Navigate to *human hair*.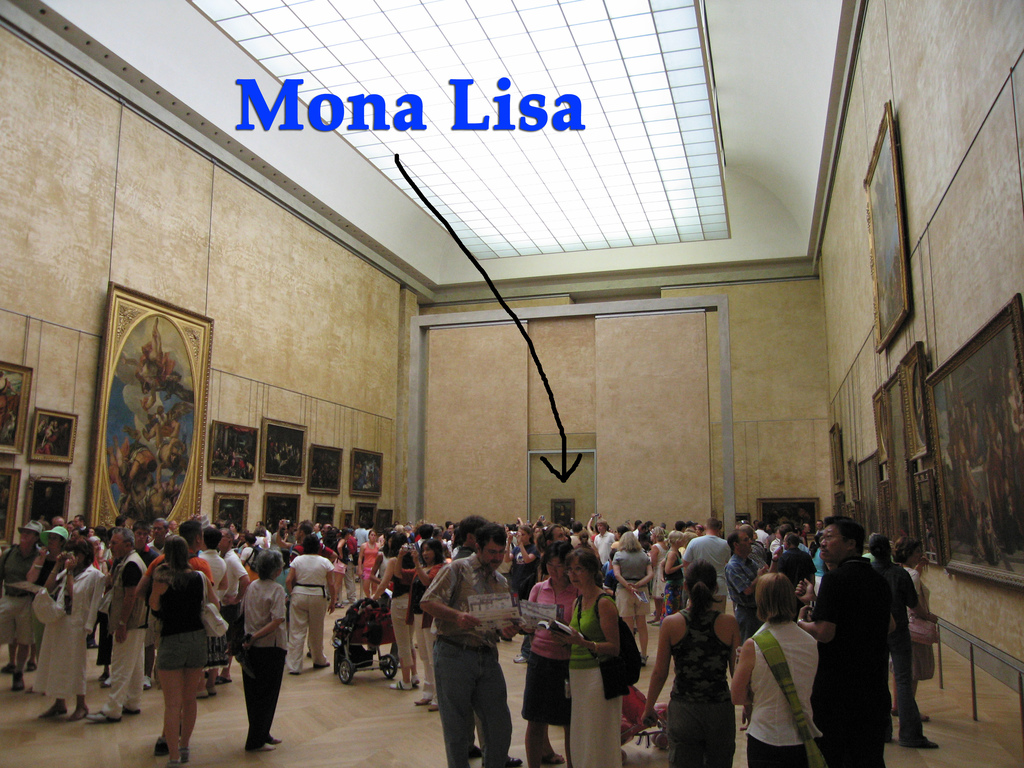
Navigation target: locate(179, 519, 202, 540).
